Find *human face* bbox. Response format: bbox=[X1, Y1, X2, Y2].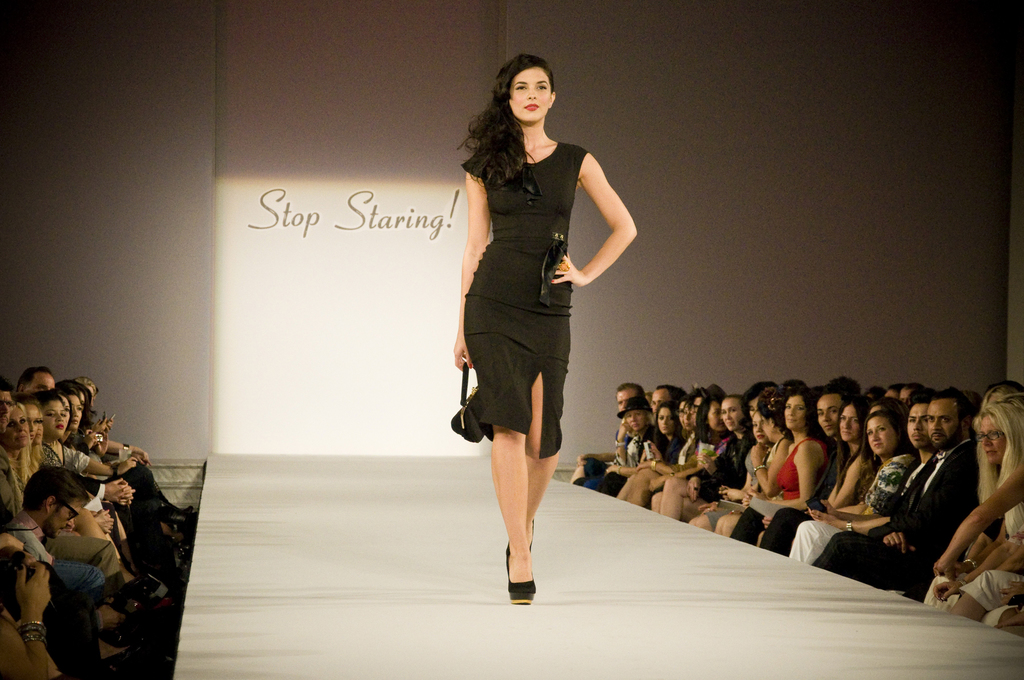
bbox=[907, 403, 927, 450].
